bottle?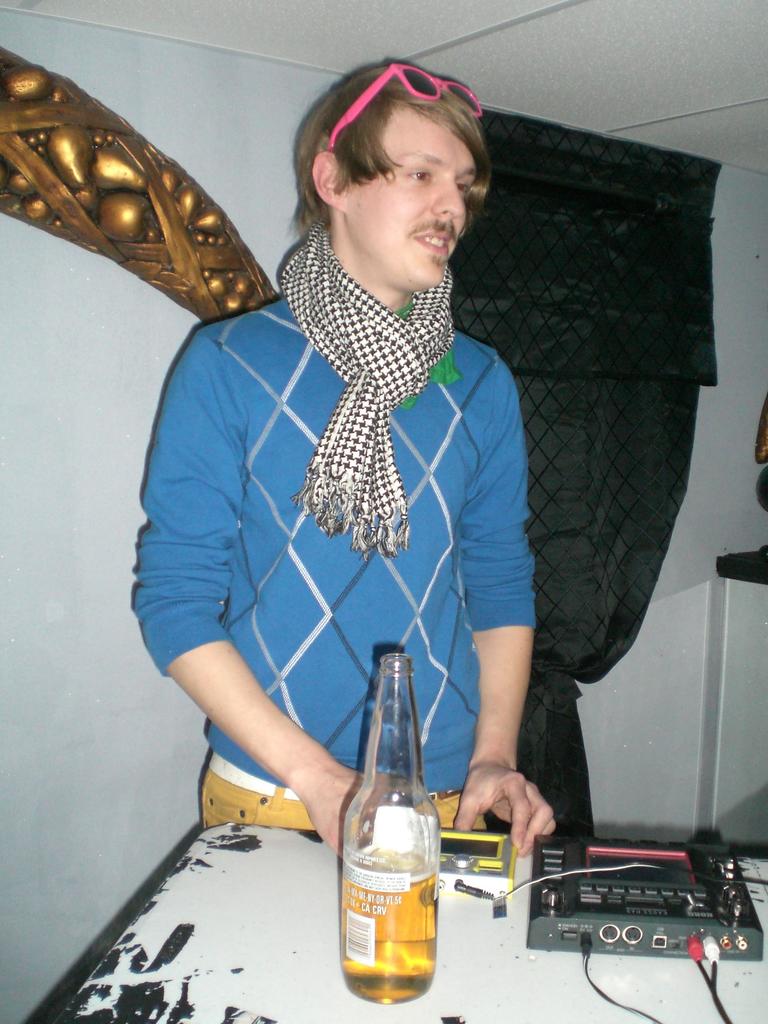
x1=322 y1=696 x2=447 y2=1011
